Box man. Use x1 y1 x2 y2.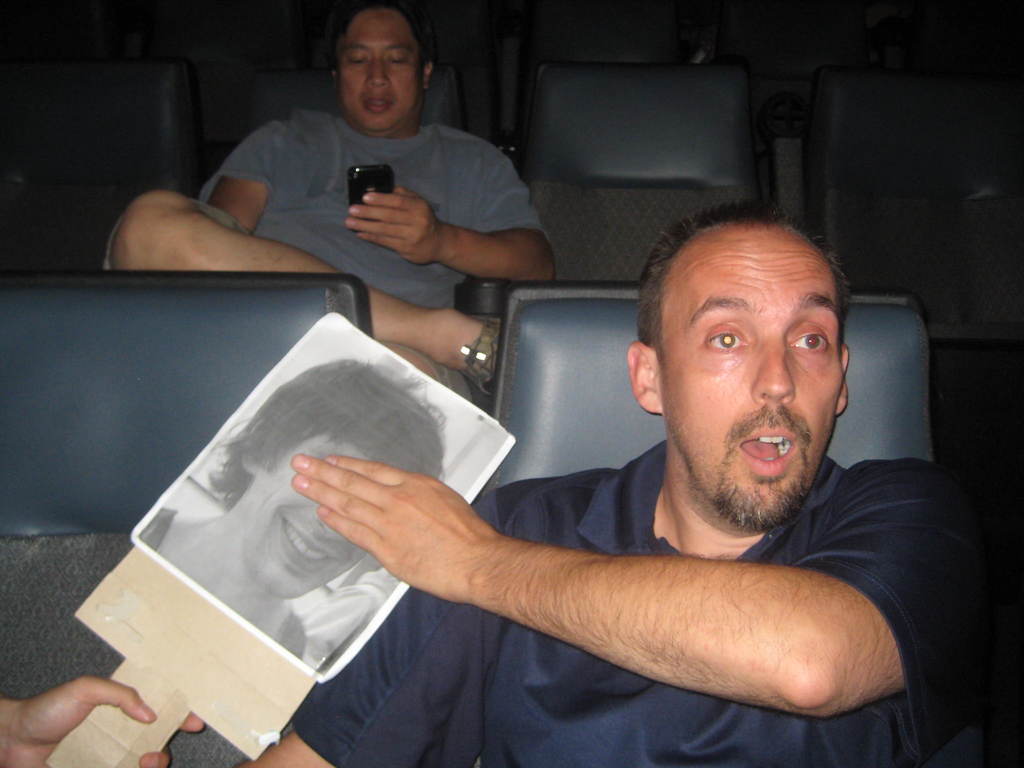
0 678 209 767.
